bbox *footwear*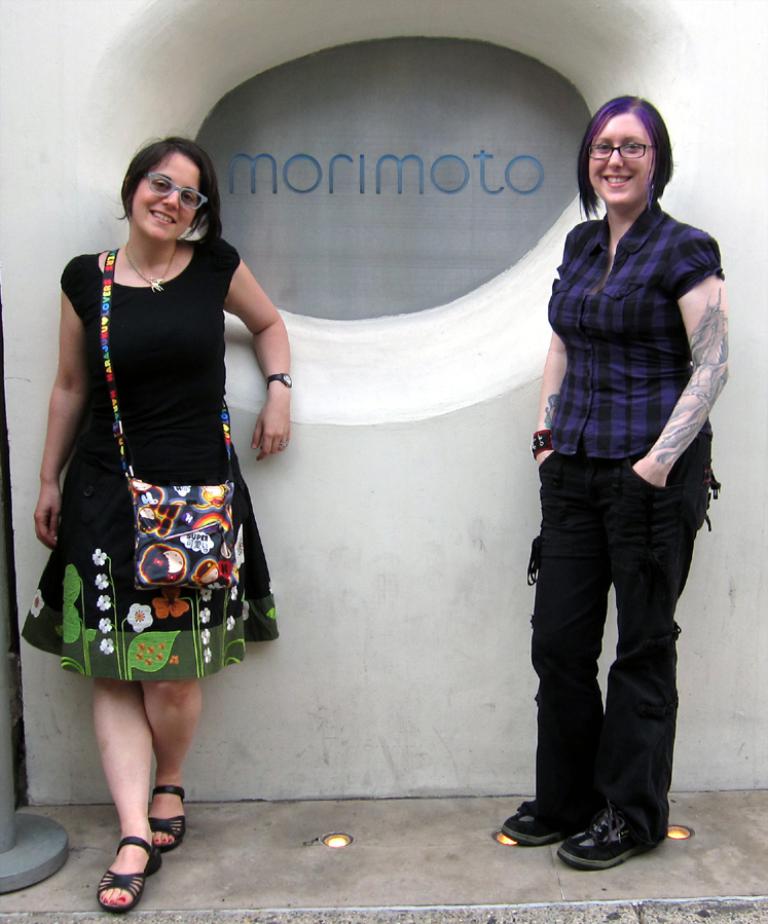
select_region(548, 819, 643, 877)
